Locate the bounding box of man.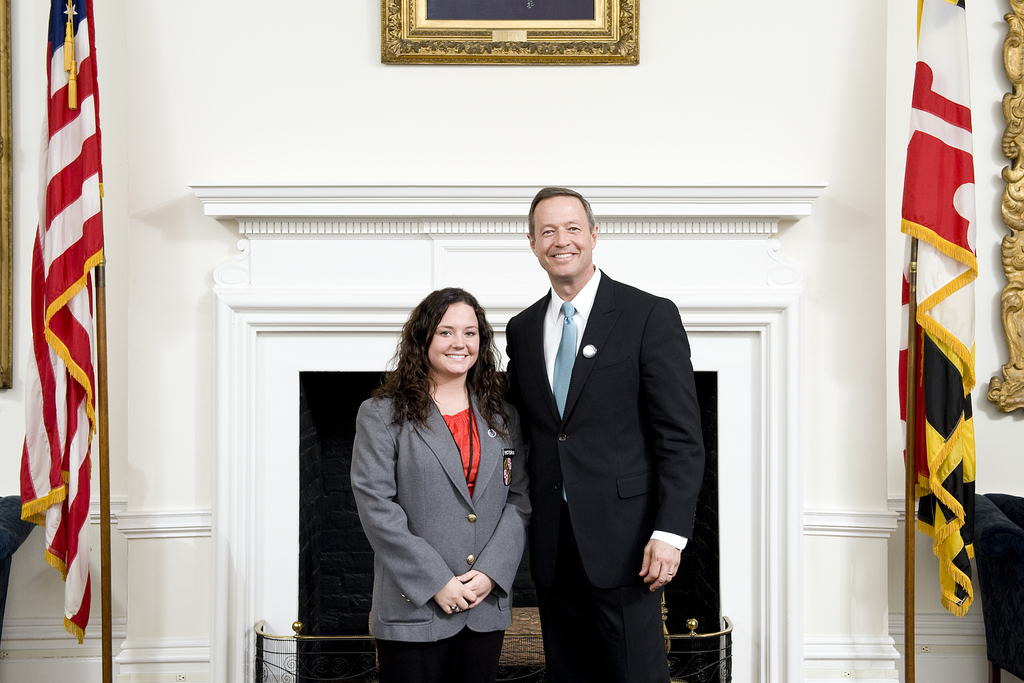
Bounding box: 499, 179, 706, 682.
